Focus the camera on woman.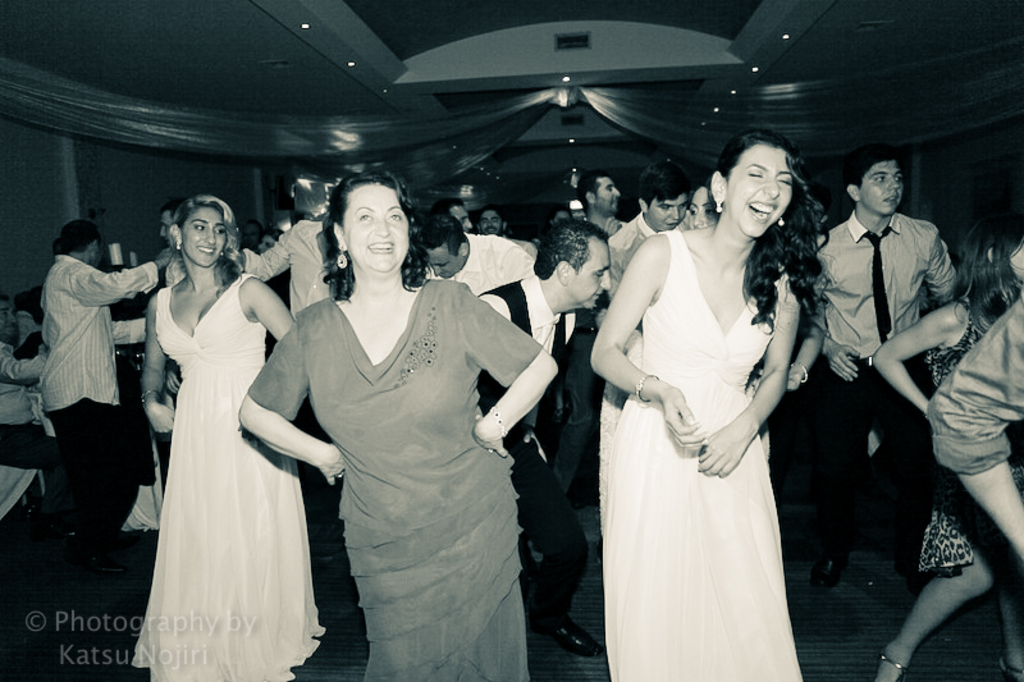
Focus region: rect(138, 192, 303, 681).
